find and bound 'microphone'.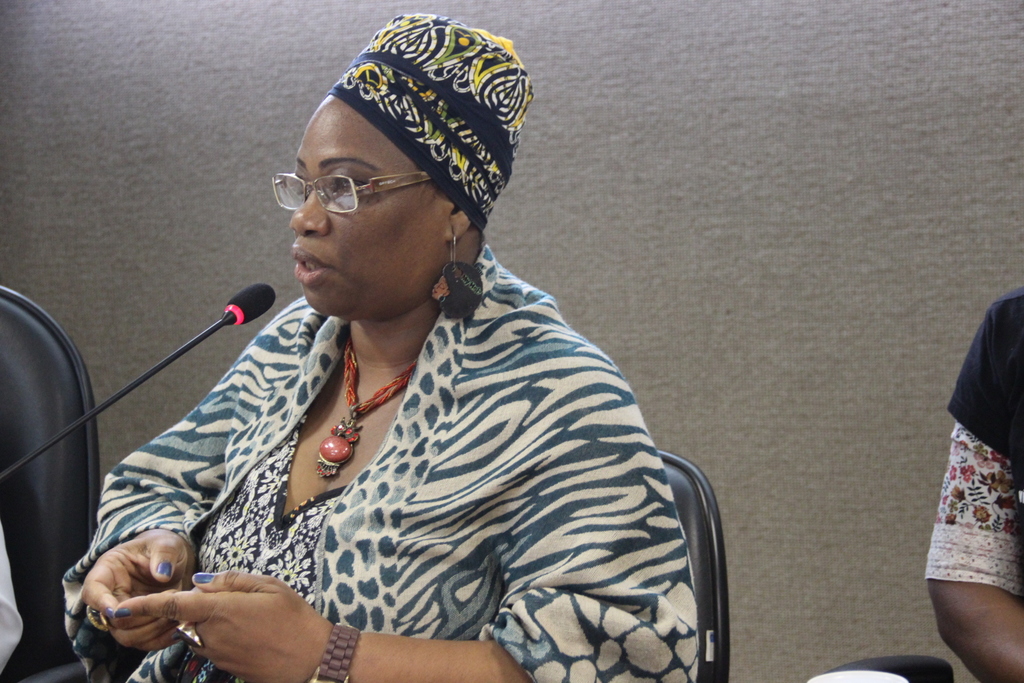
Bound: {"left": 164, "top": 284, "right": 268, "bottom": 368}.
